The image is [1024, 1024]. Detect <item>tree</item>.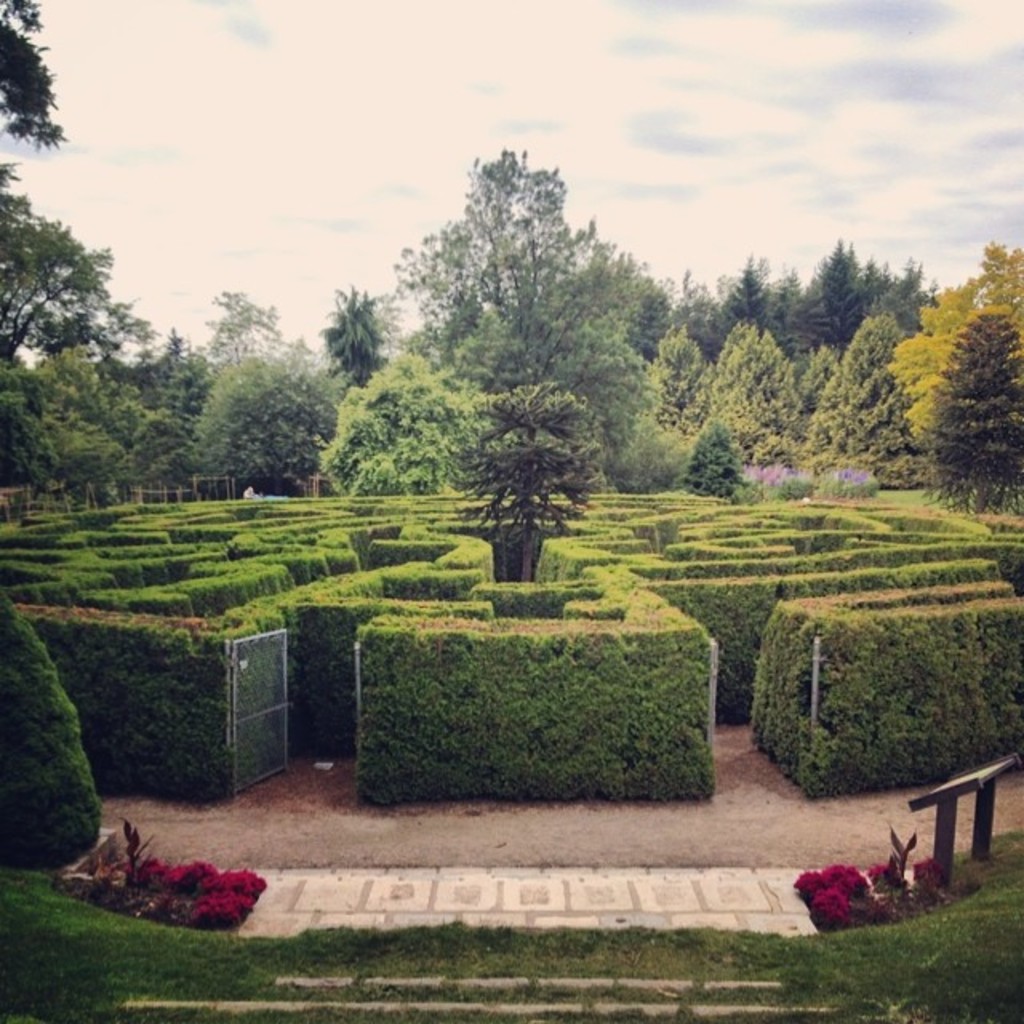
Detection: region(0, 570, 112, 869).
